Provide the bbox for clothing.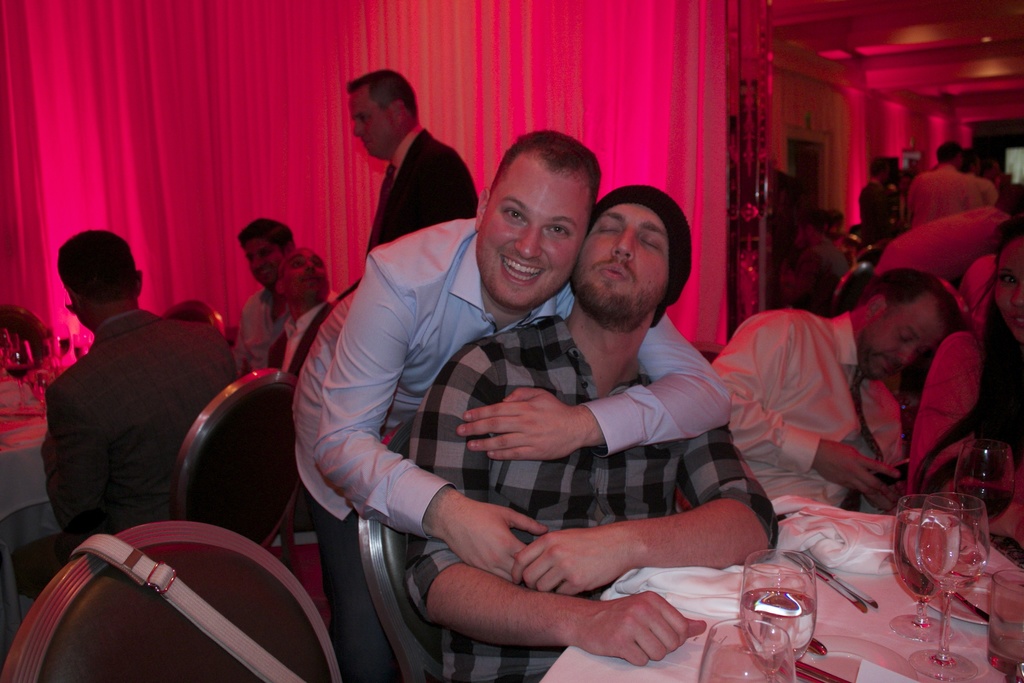
(268,297,340,420).
